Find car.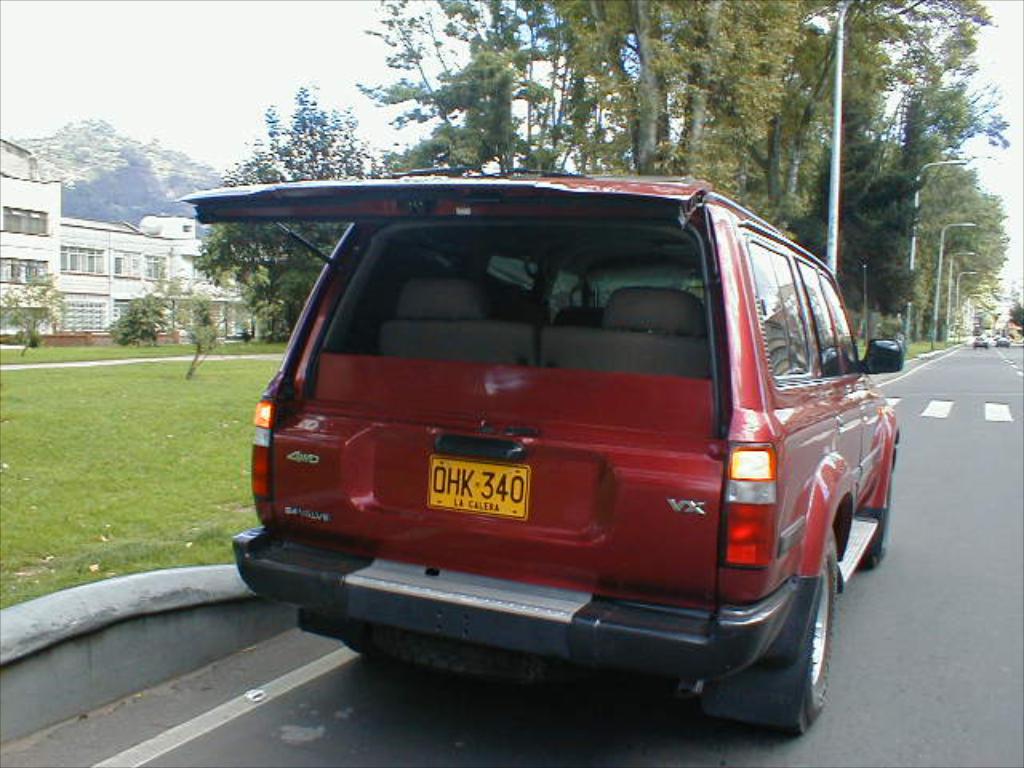
<region>994, 339, 1008, 347</region>.
